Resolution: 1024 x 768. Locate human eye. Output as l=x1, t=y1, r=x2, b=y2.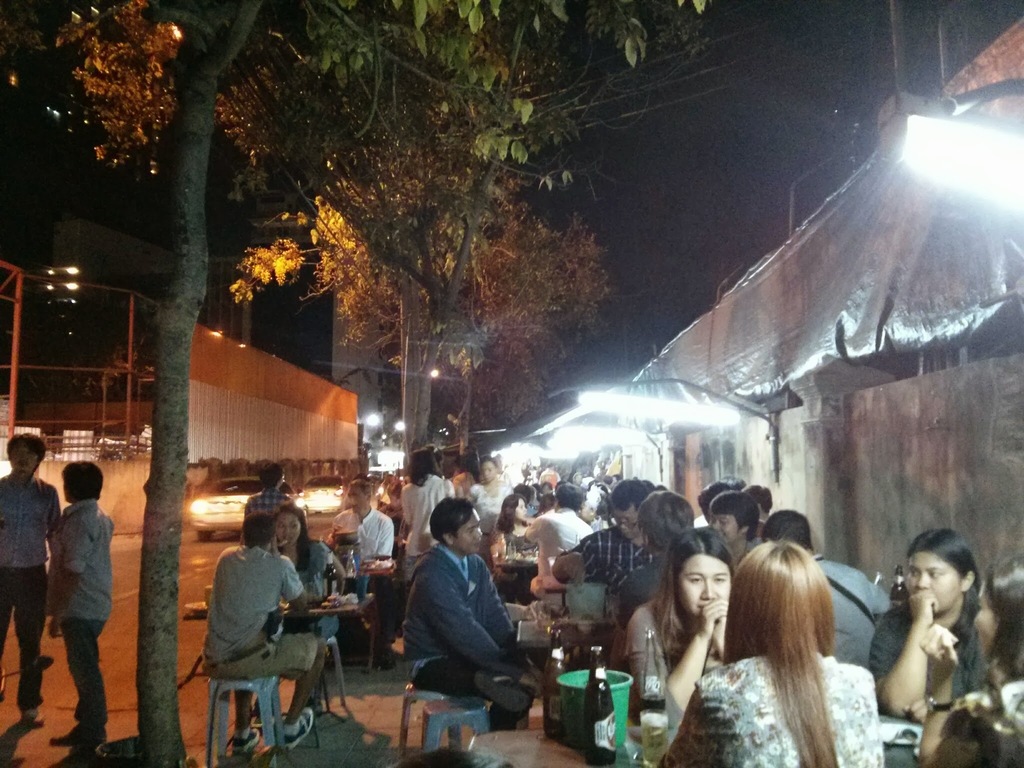
l=28, t=447, r=39, b=458.
